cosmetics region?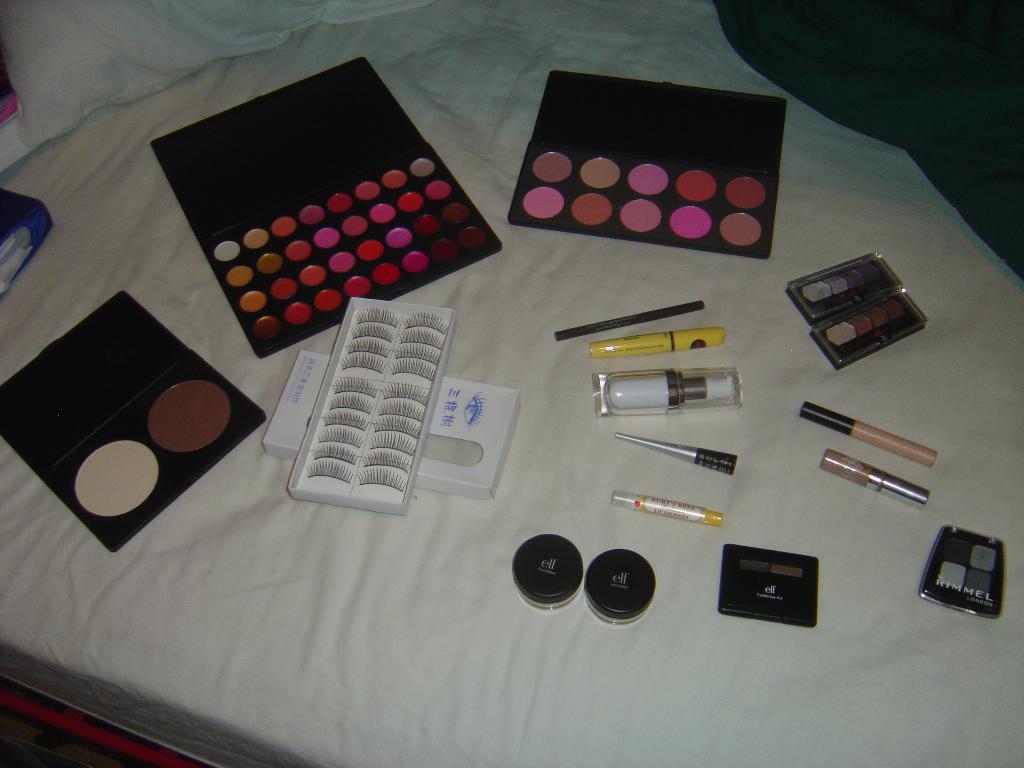
[513, 531, 586, 612]
